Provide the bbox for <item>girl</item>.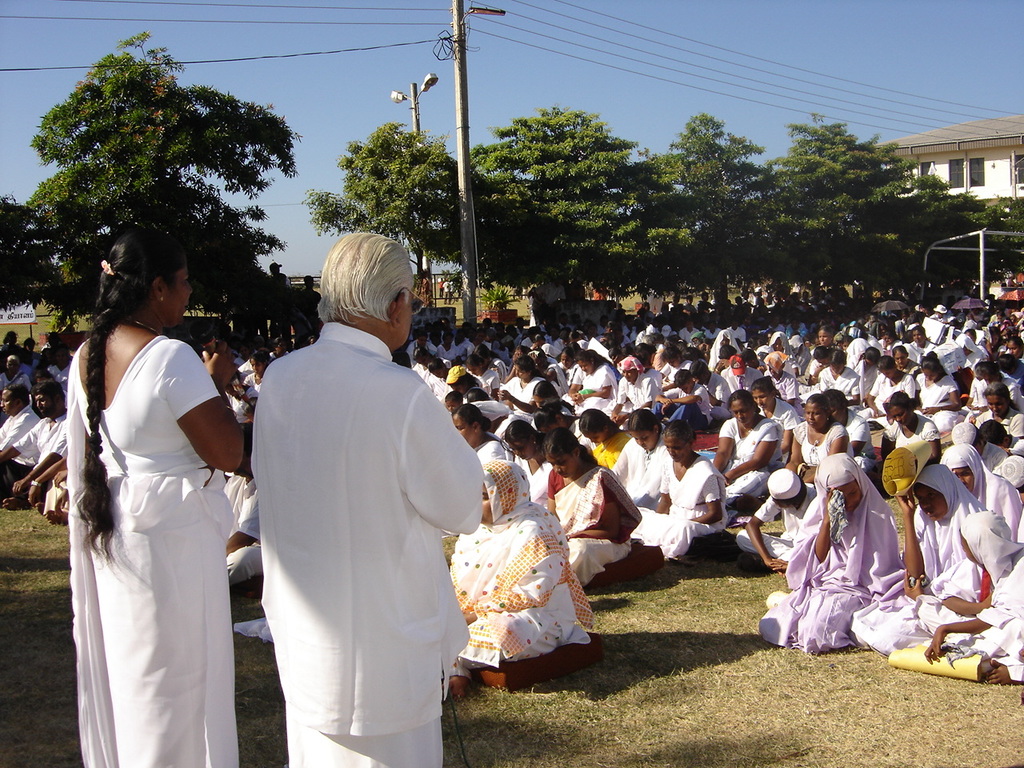
[839, 439, 965, 654].
